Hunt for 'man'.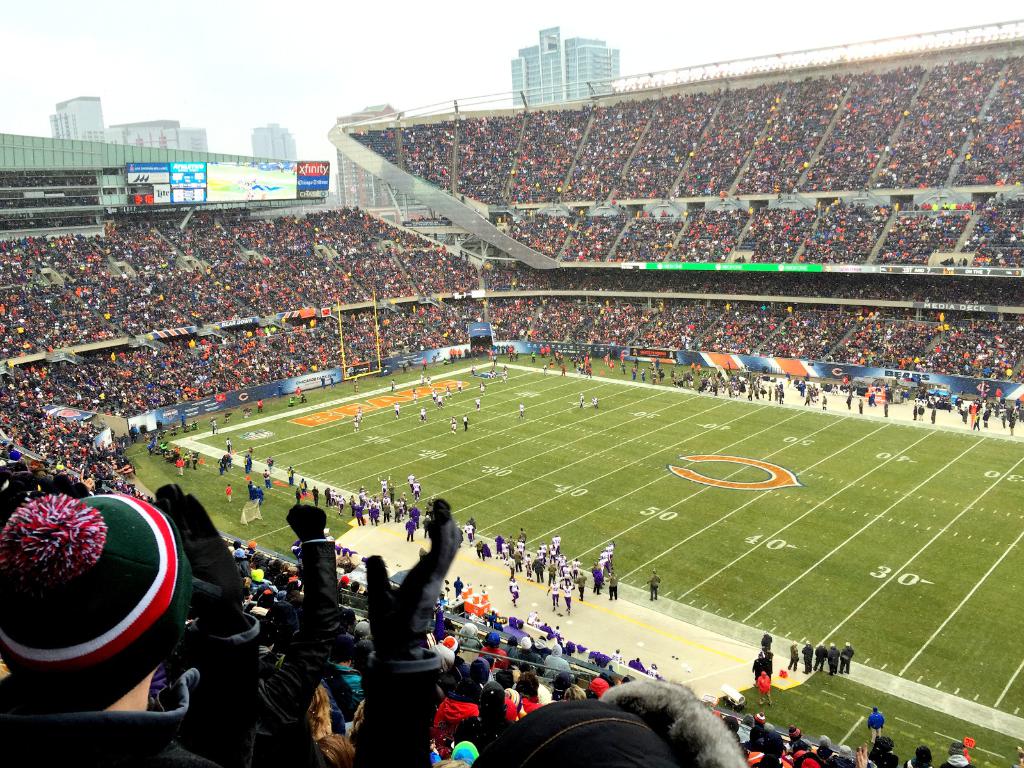
Hunted down at box(562, 365, 567, 376).
